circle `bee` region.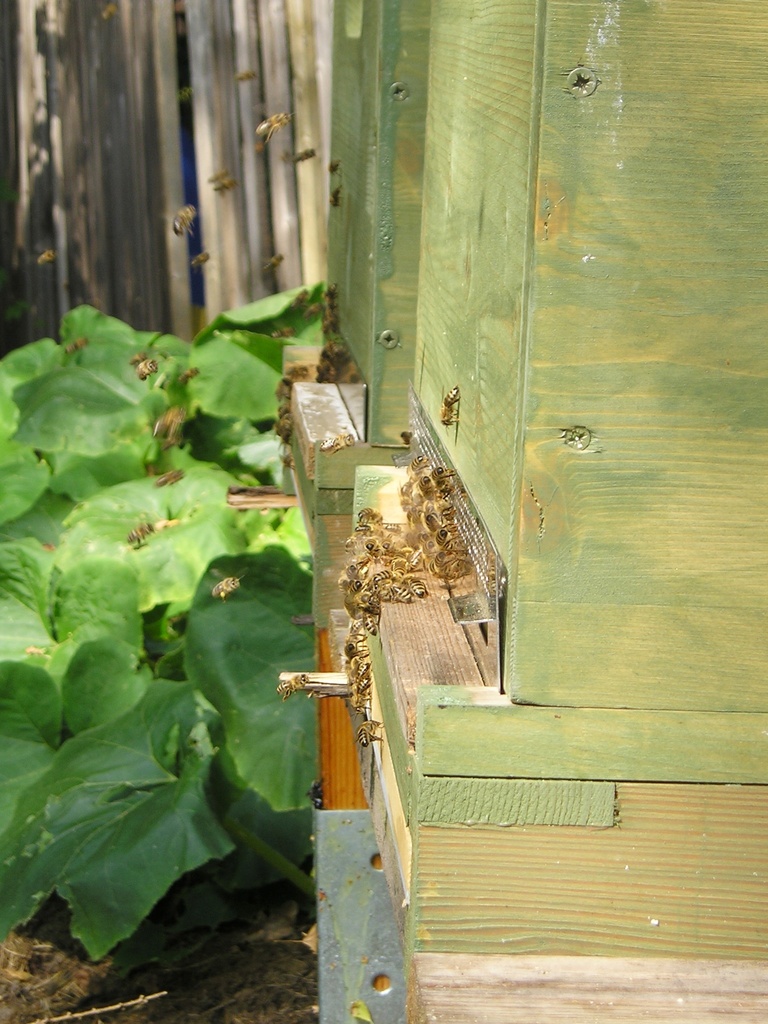
Region: bbox(371, 570, 392, 582).
